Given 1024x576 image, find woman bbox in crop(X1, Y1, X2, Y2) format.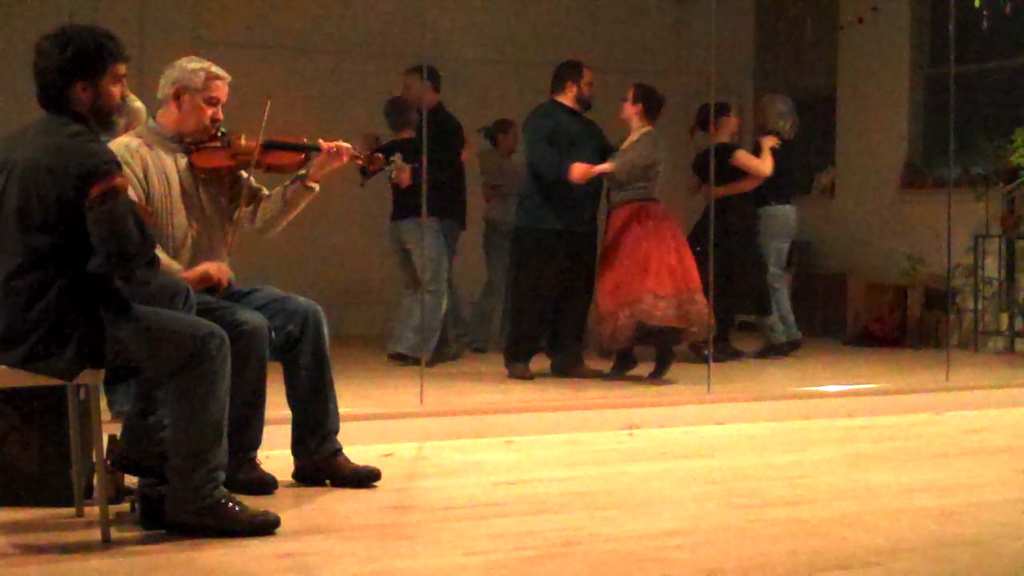
crop(754, 90, 807, 358).
